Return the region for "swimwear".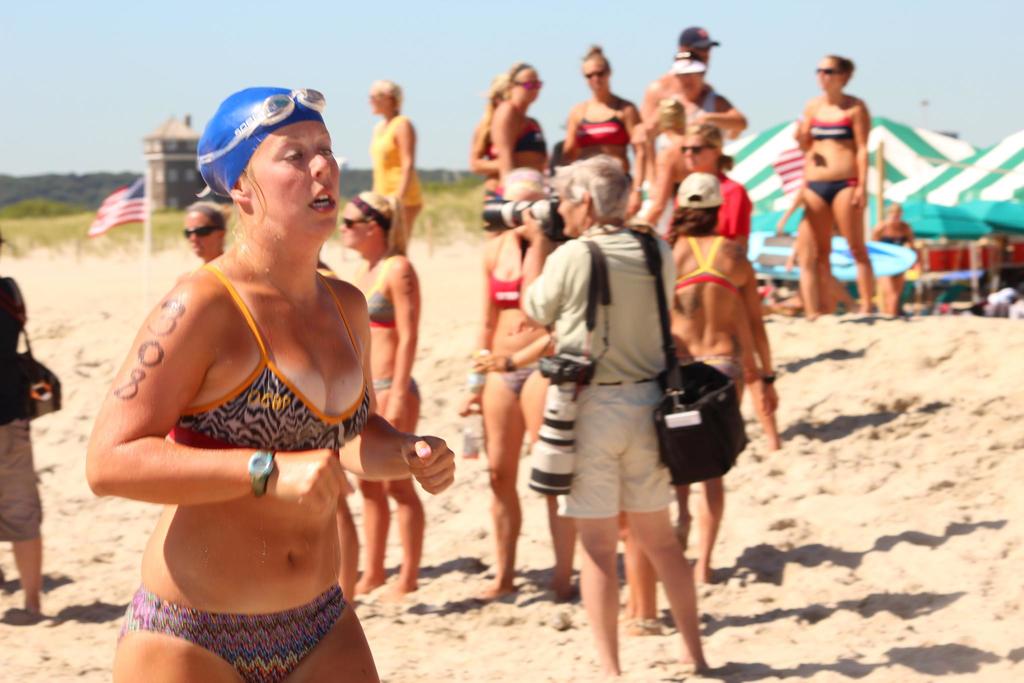
l=472, t=352, r=554, b=411.
